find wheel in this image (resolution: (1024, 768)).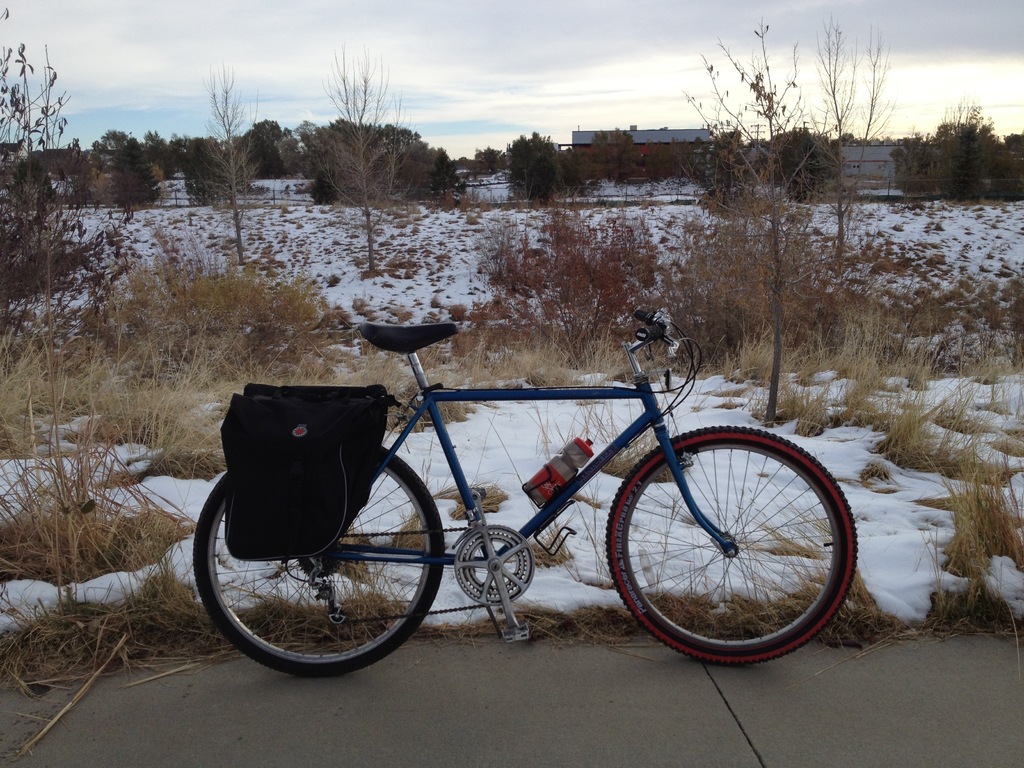
{"left": 193, "top": 449, "right": 442, "bottom": 678}.
